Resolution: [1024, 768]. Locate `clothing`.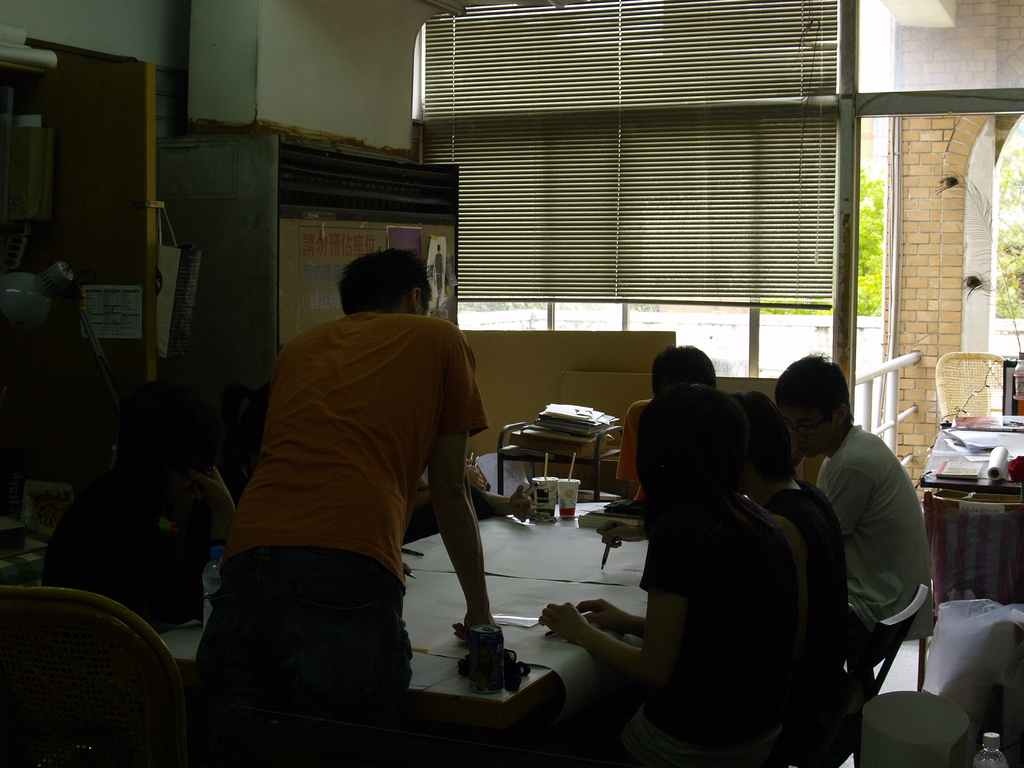
(799, 392, 944, 689).
